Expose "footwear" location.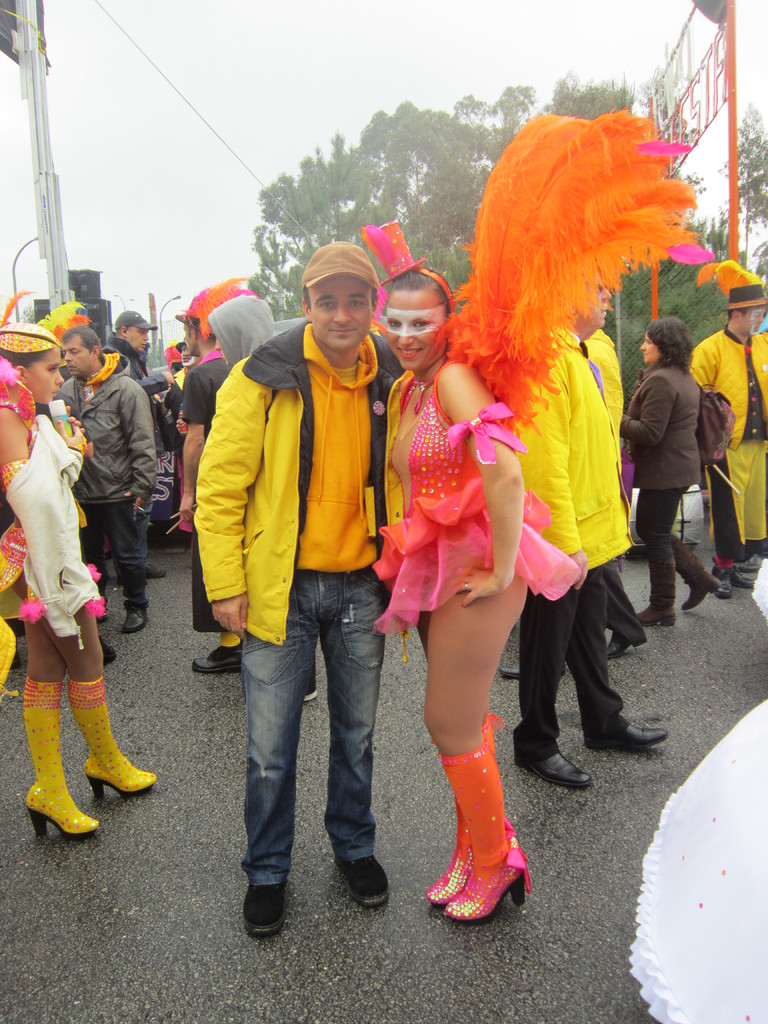
Exposed at l=248, t=883, r=288, b=940.
